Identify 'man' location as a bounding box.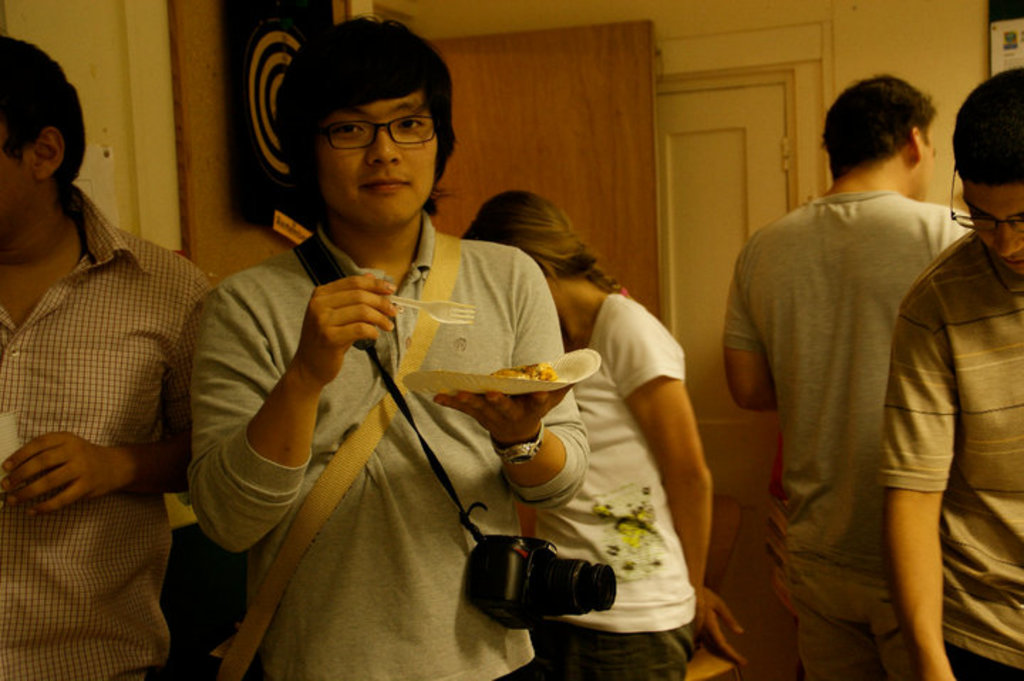
<bbox>191, 11, 587, 680</bbox>.
